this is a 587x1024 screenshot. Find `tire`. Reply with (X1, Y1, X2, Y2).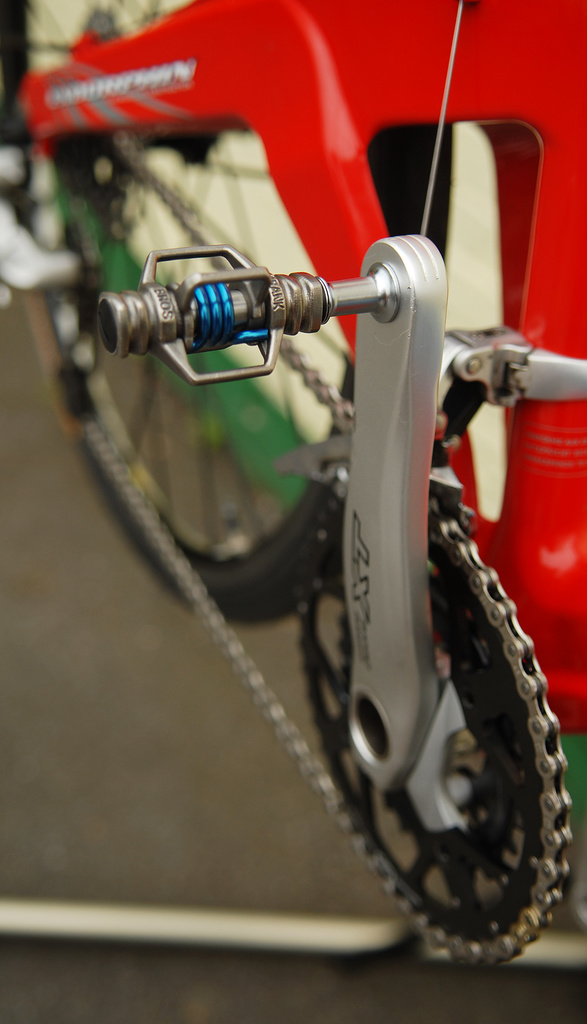
(0, 0, 463, 620).
